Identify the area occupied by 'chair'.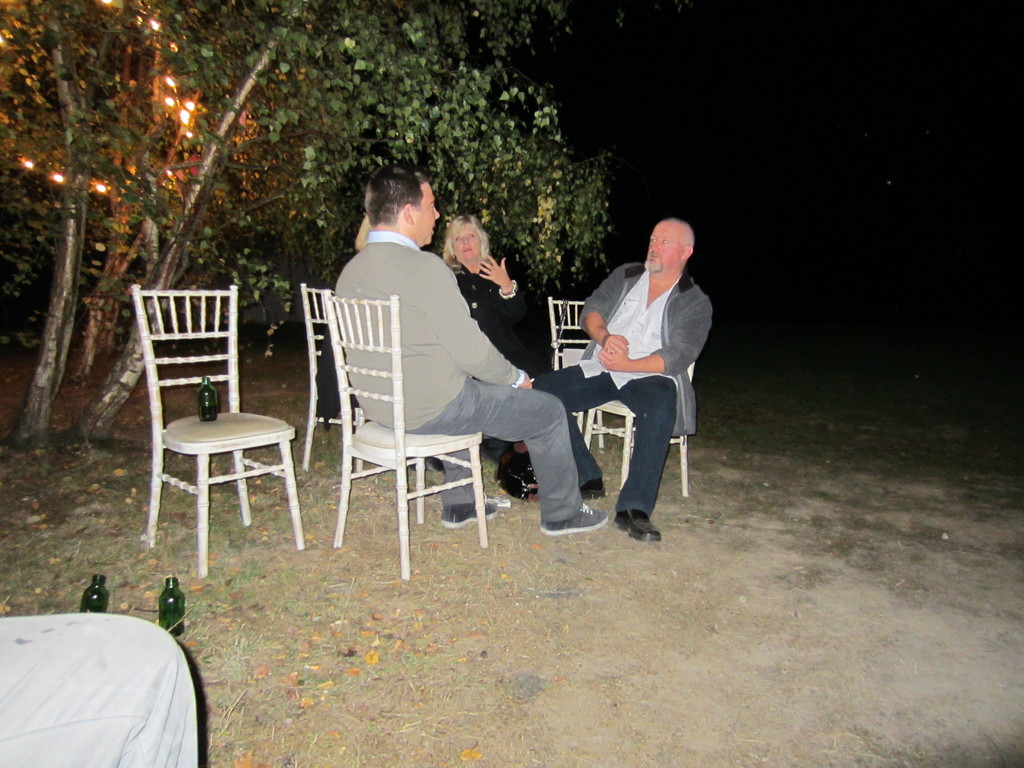
Area: (left=141, top=315, right=311, bottom=584).
